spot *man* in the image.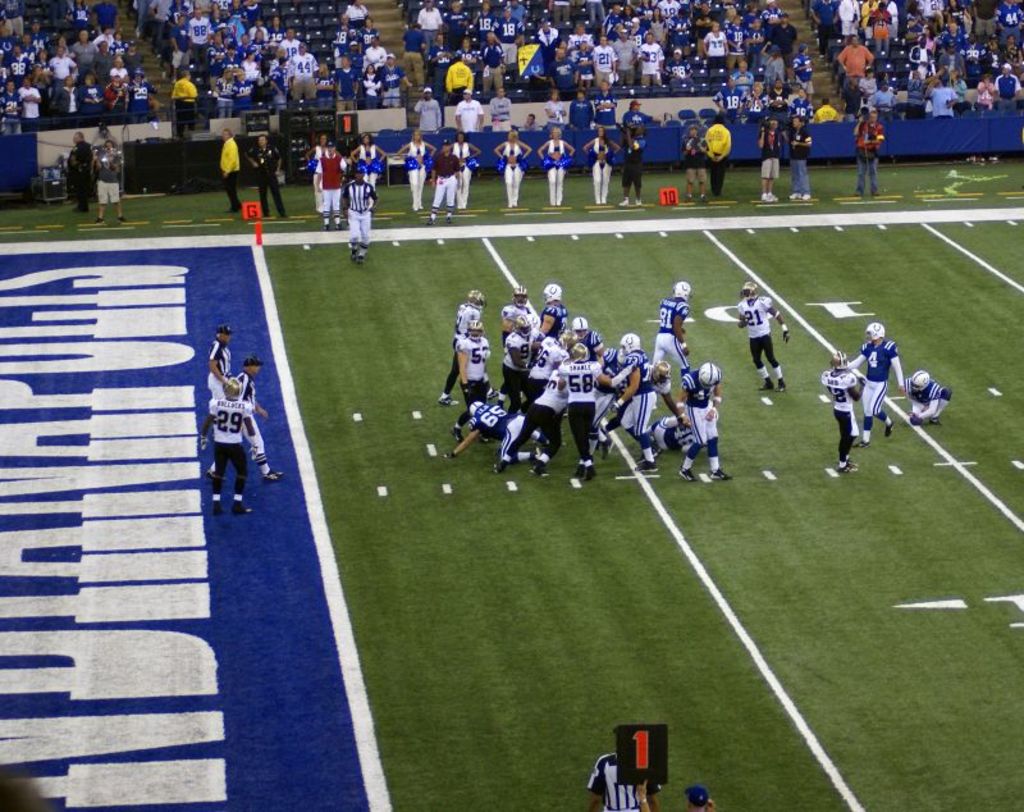
*man* found at 749/17/763/68.
